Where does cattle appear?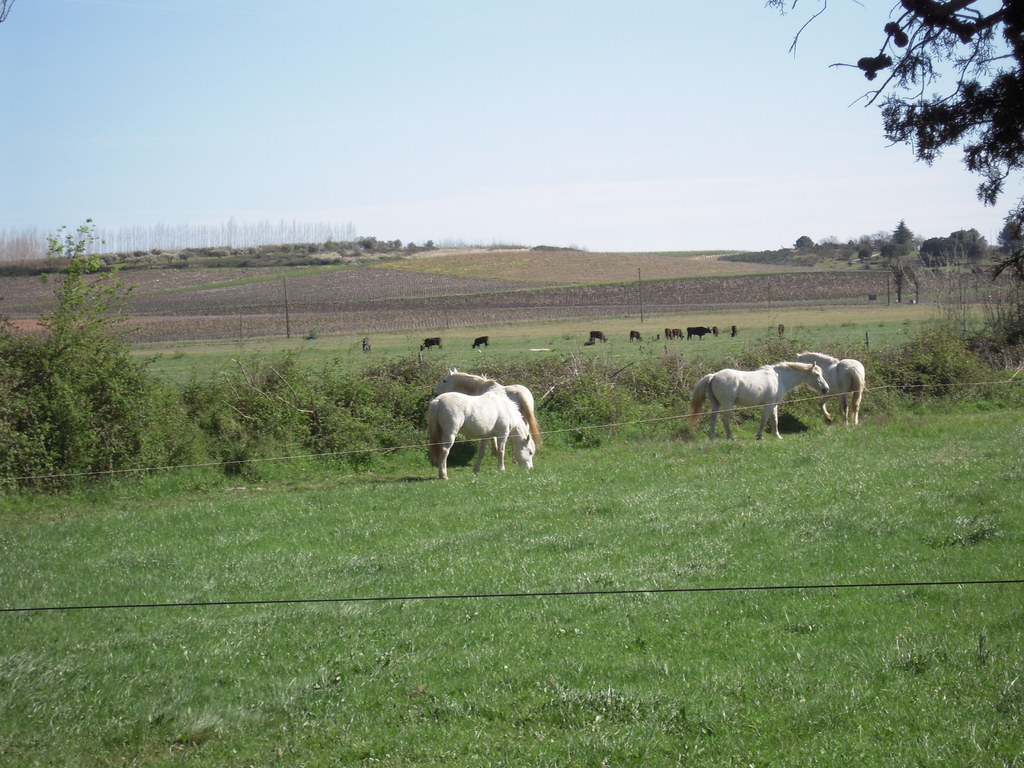
Appears at [690, 347, 829, 447].
